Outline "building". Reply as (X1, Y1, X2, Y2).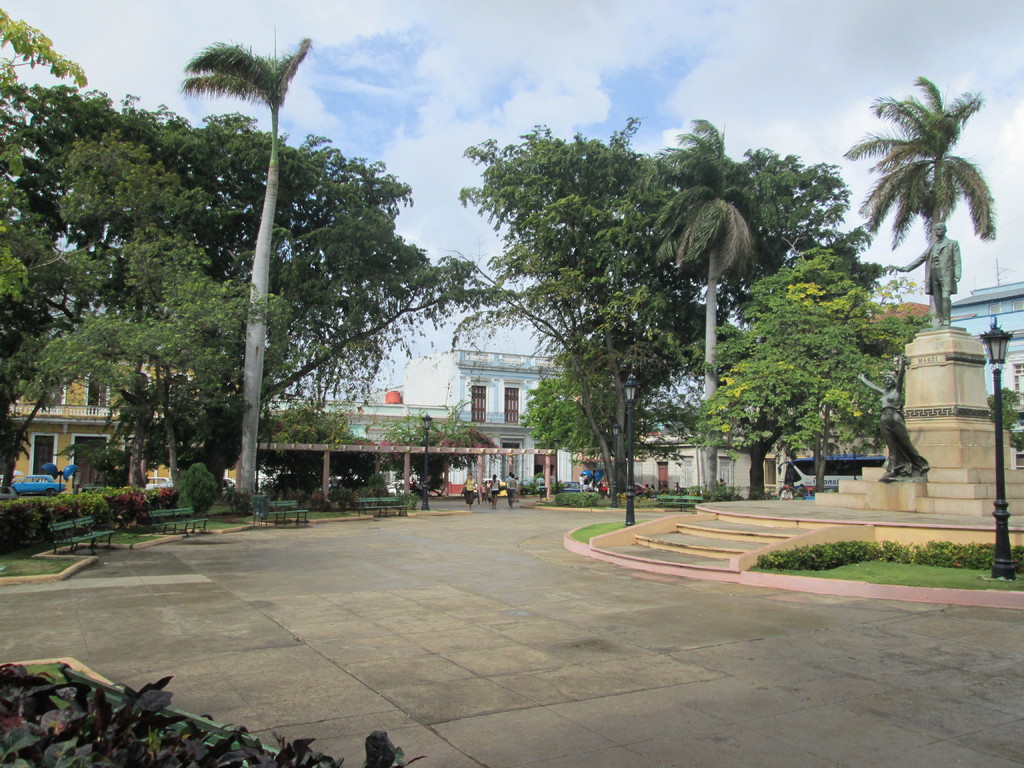
(12, 359, 193, 493).
